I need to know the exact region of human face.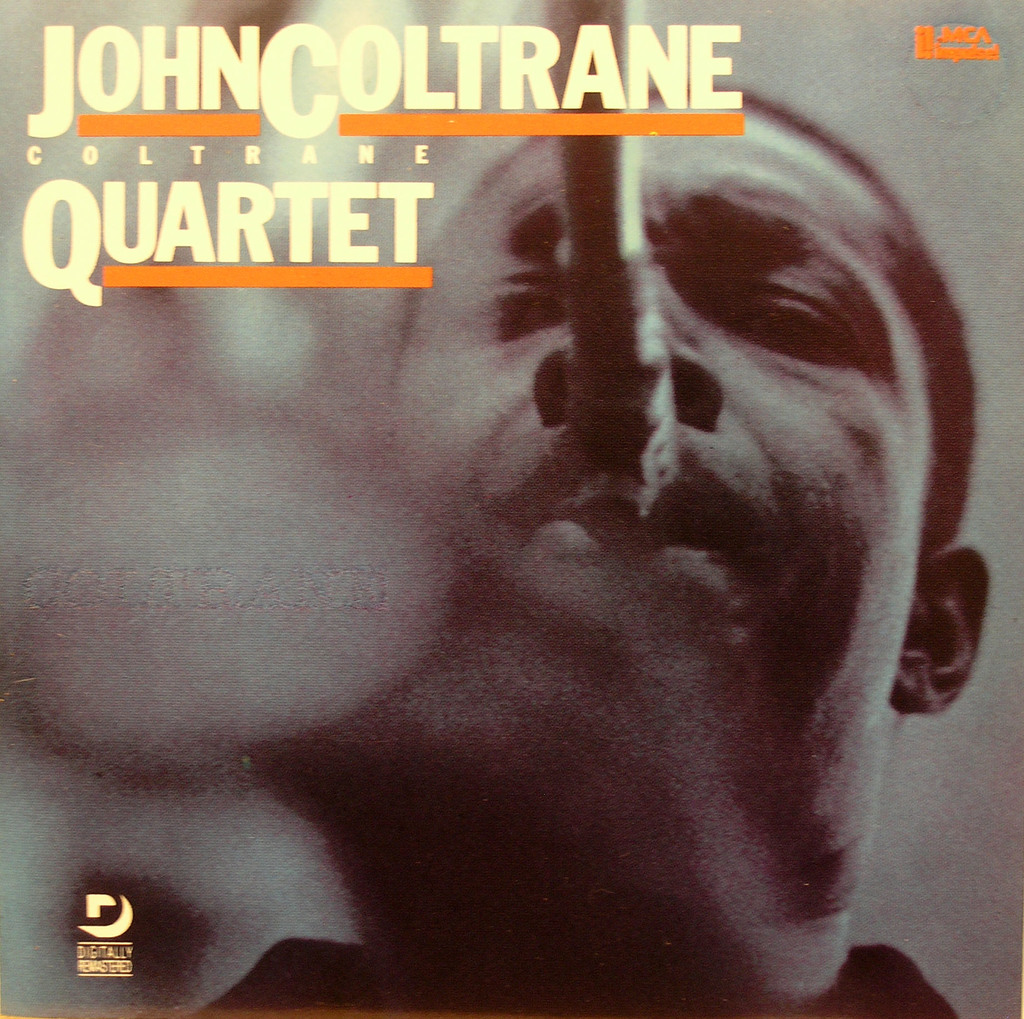
Region: 398,102,934,671.
